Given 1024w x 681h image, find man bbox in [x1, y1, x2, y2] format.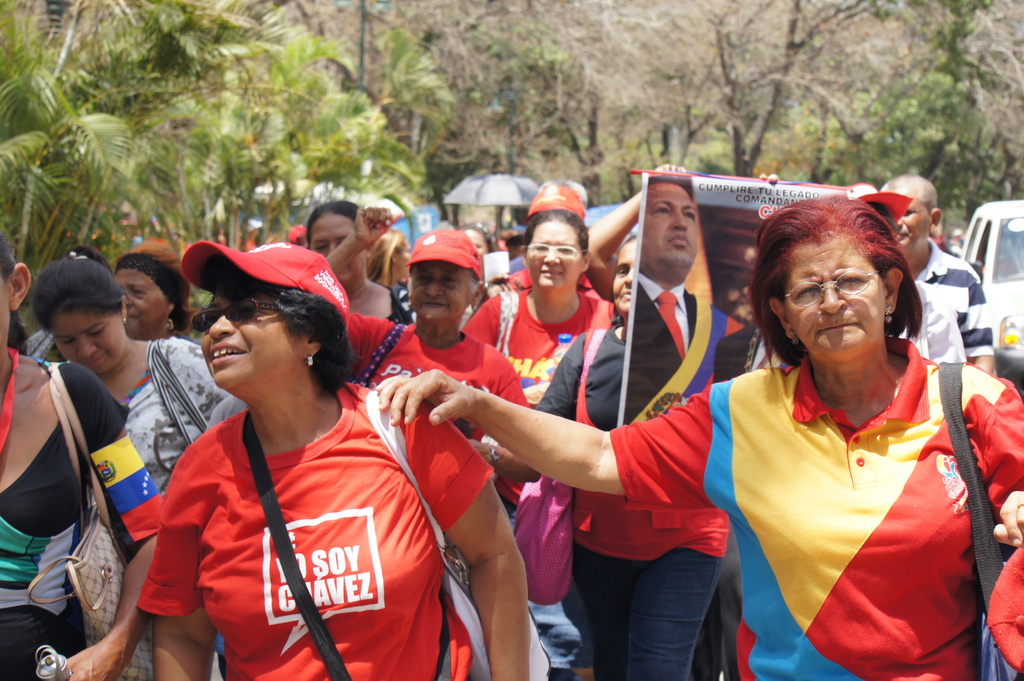
[630, 174, 744, 680].
